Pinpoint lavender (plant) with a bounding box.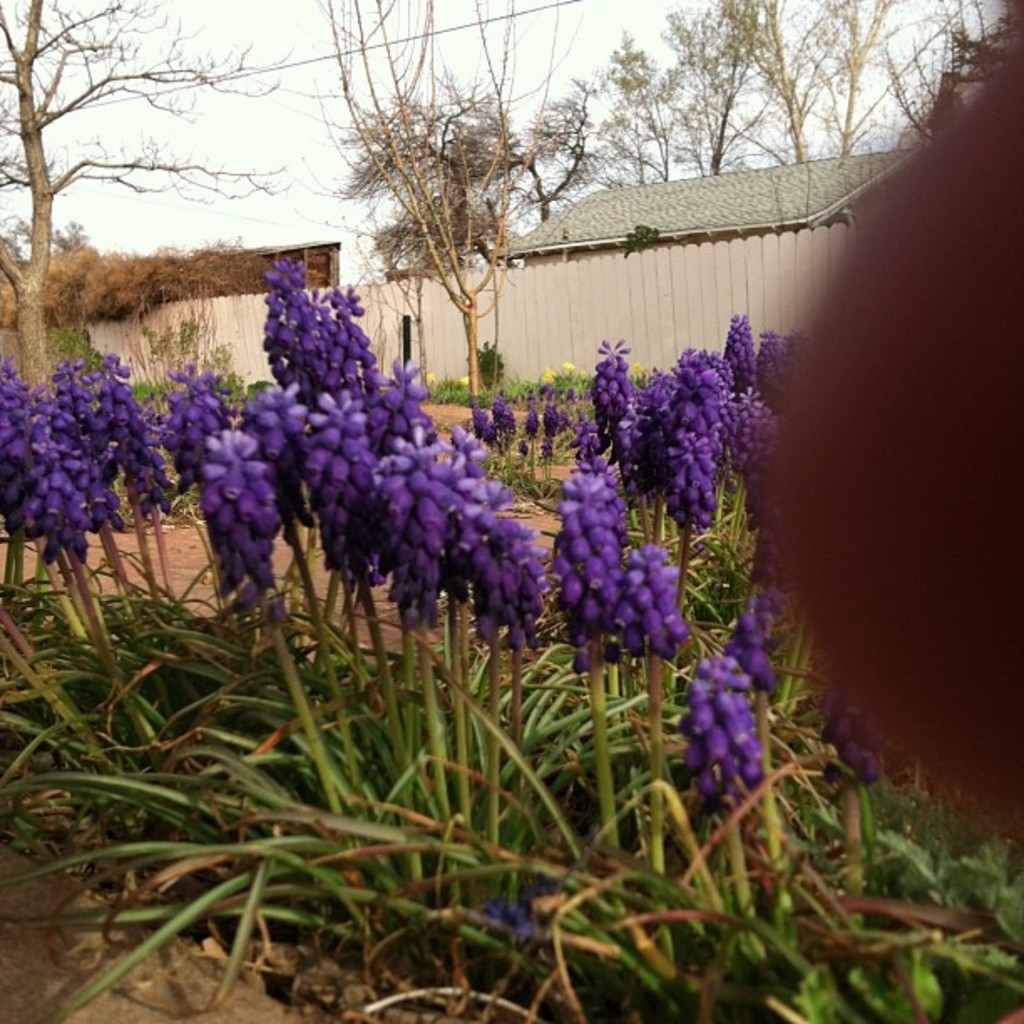
{"left": 731, "top": 609, "right": 785, "bottom": 689}.
